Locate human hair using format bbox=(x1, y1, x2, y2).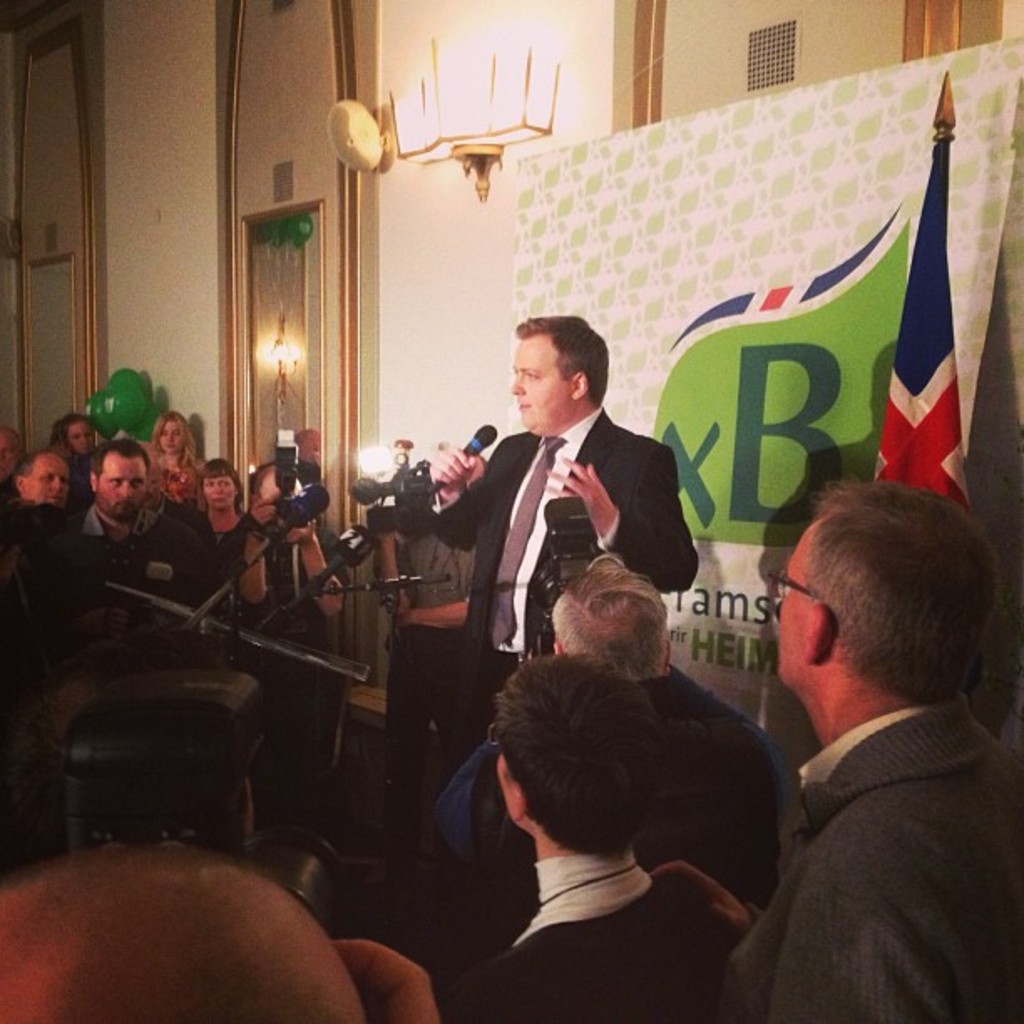
bbox=(808, 475, 1004, 704).
